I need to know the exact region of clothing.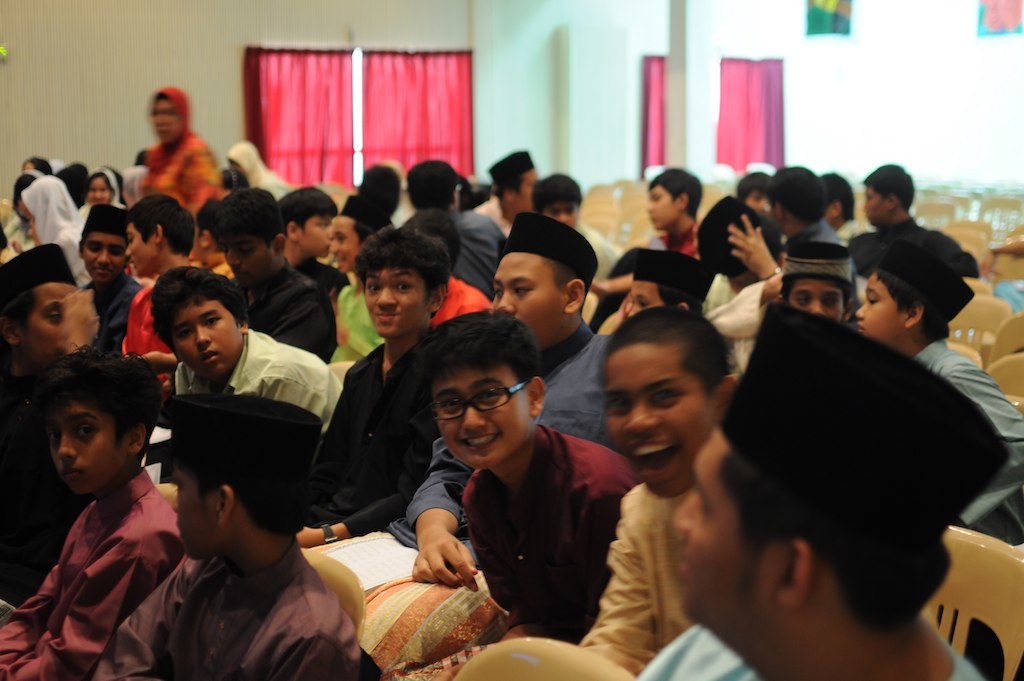
Region: bbox(706, 274, 770, 375).
